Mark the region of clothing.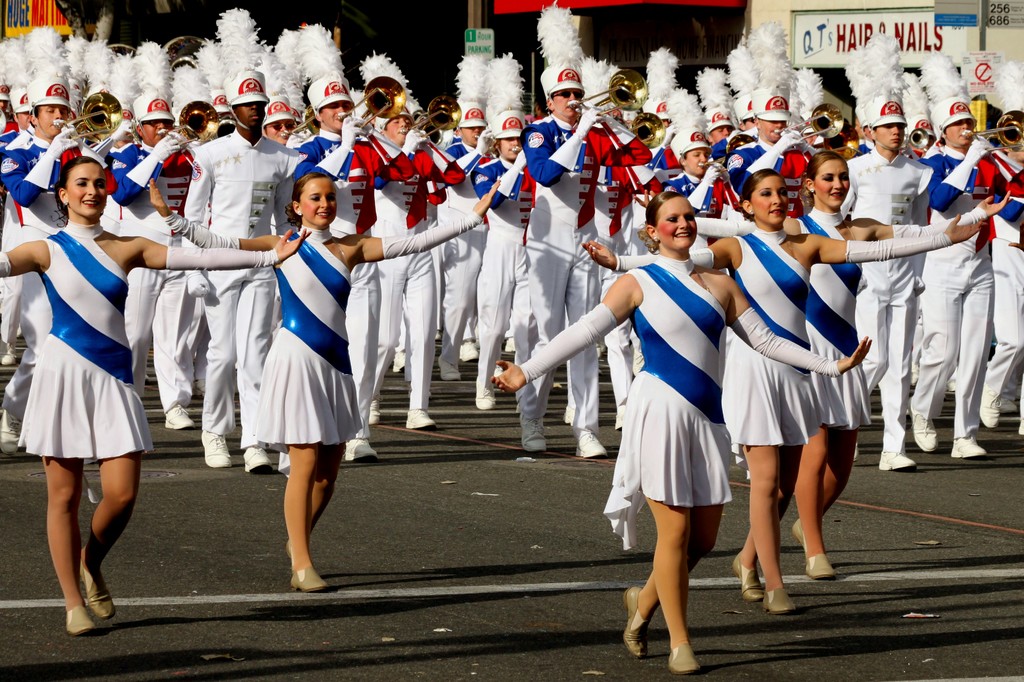
Region: [left=477, top=157, right=552, bottom=427].
